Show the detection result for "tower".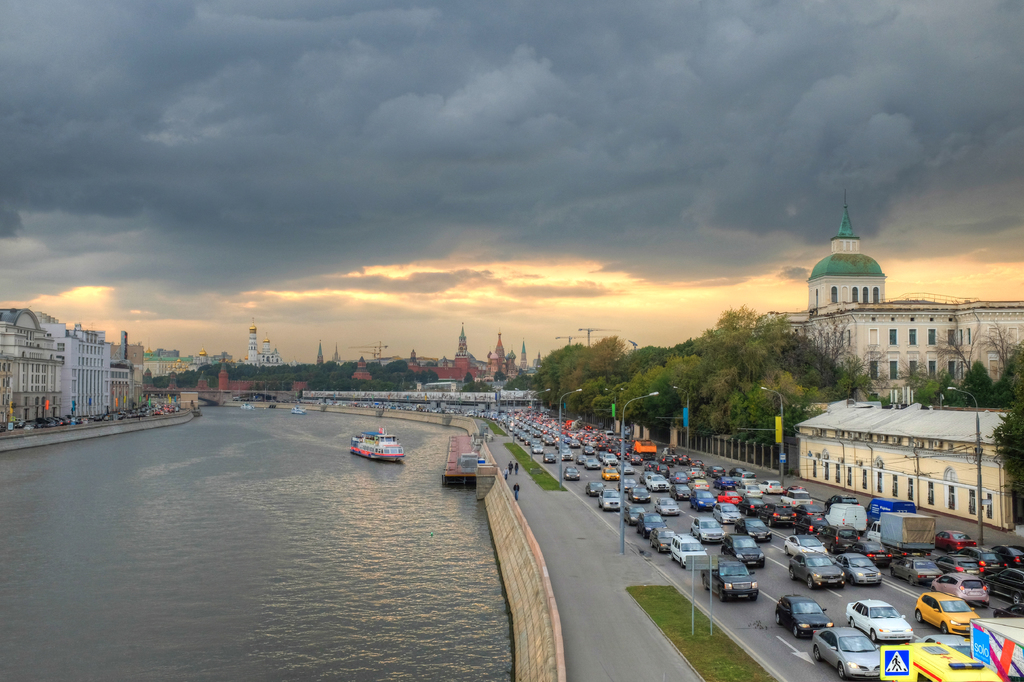
[802, 188, 888, 311].
